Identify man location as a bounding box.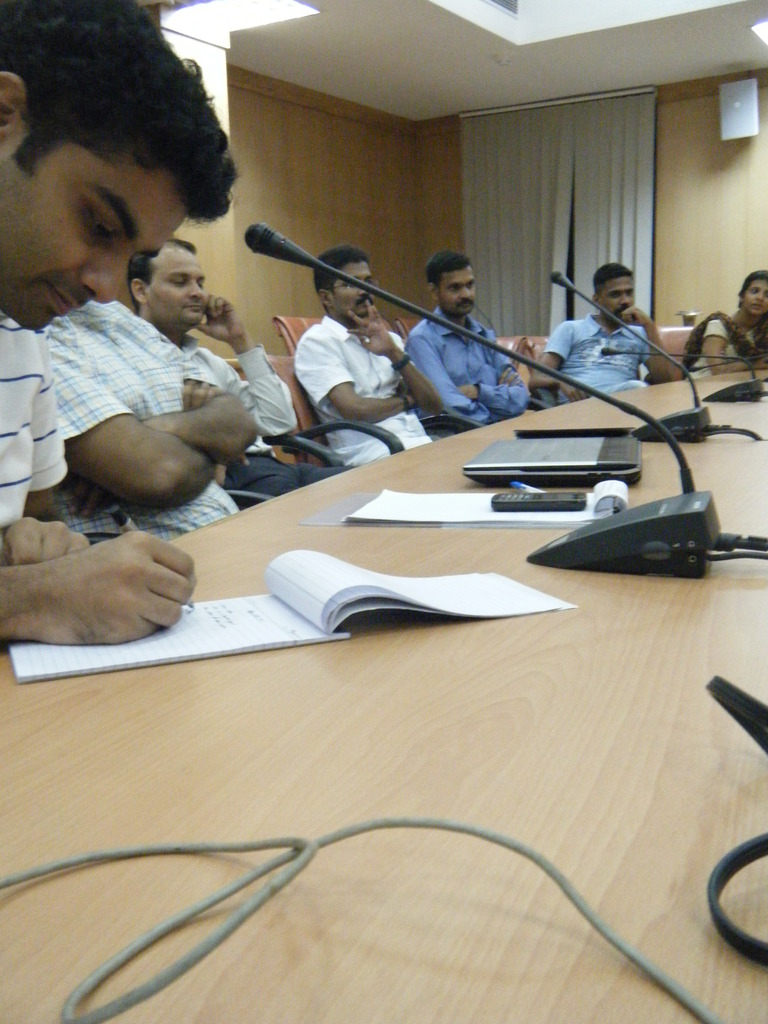
[left=295, top=246, right=454, bottom=471].
